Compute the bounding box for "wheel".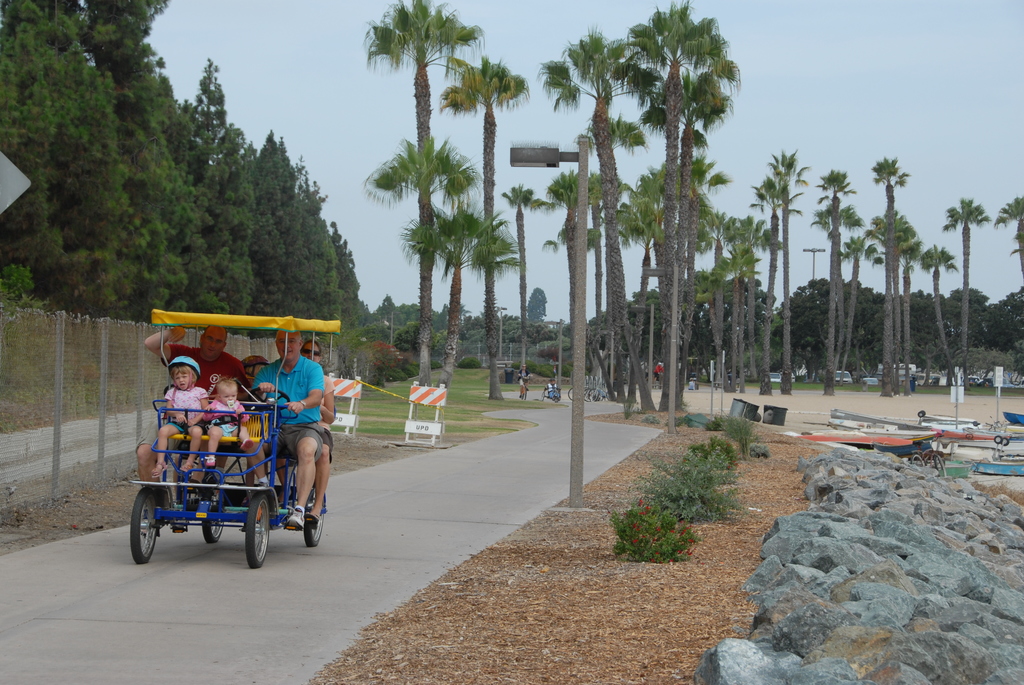
bbox=[934, 453, 947, 478].
